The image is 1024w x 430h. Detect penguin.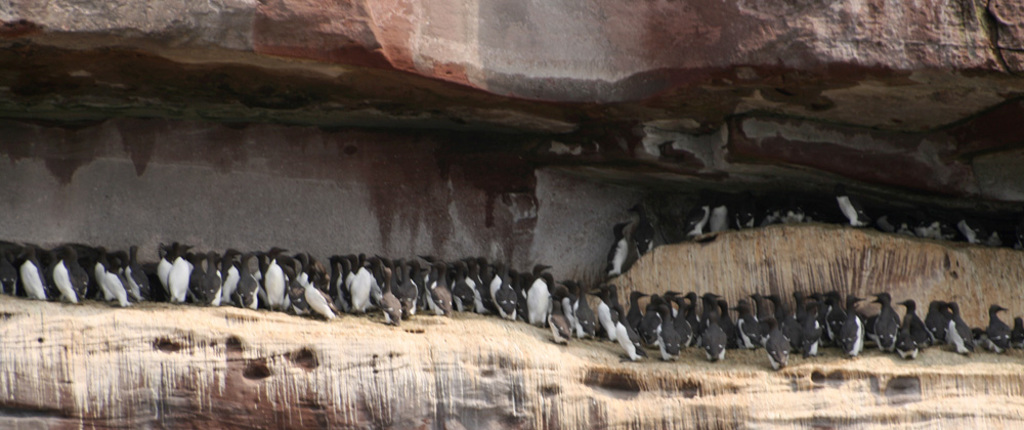
Detection: box=[706, 201, 722, 239].
